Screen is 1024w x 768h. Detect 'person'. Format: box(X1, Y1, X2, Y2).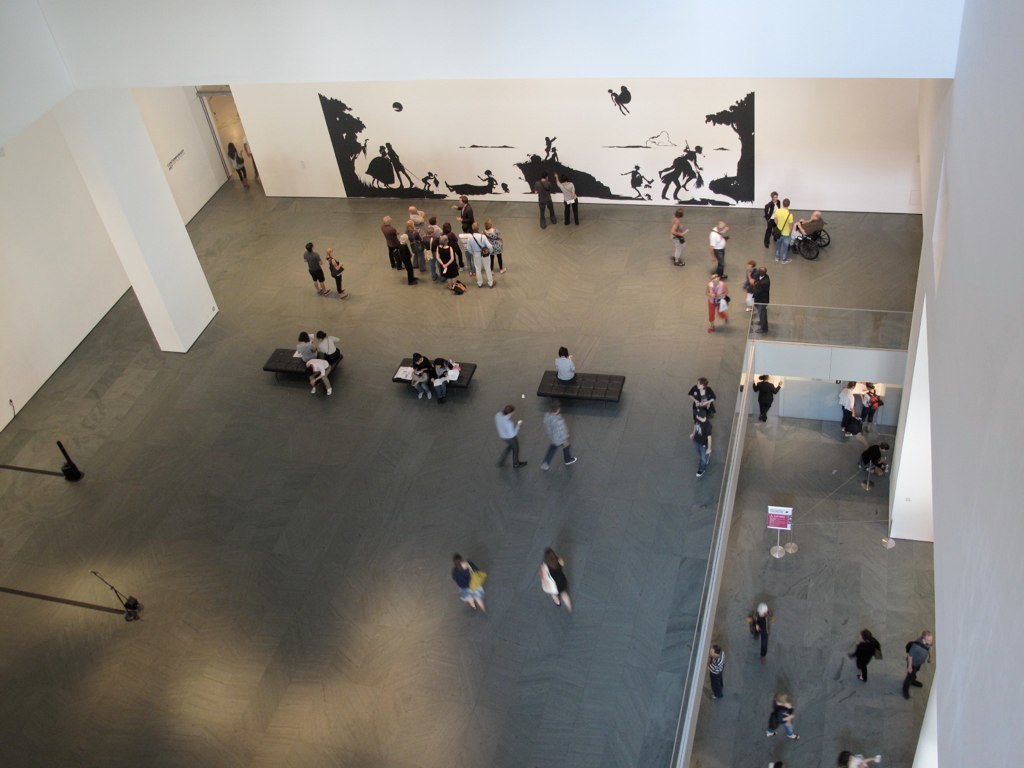
box(705, 222, 732, 278).
